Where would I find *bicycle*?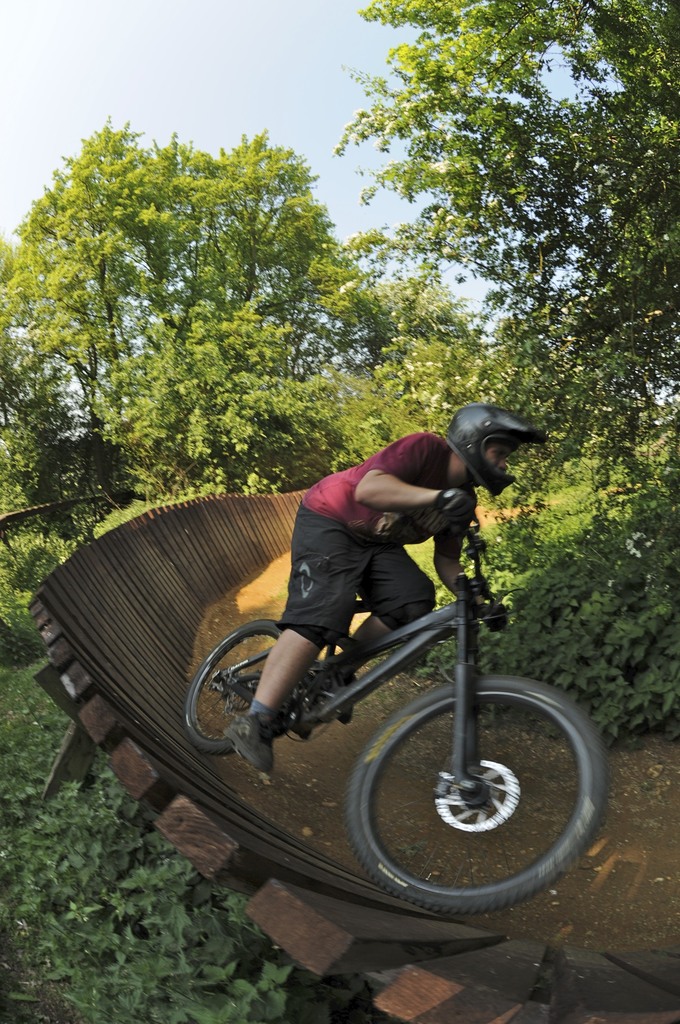
At bbox(185, 505, 612, 913).
